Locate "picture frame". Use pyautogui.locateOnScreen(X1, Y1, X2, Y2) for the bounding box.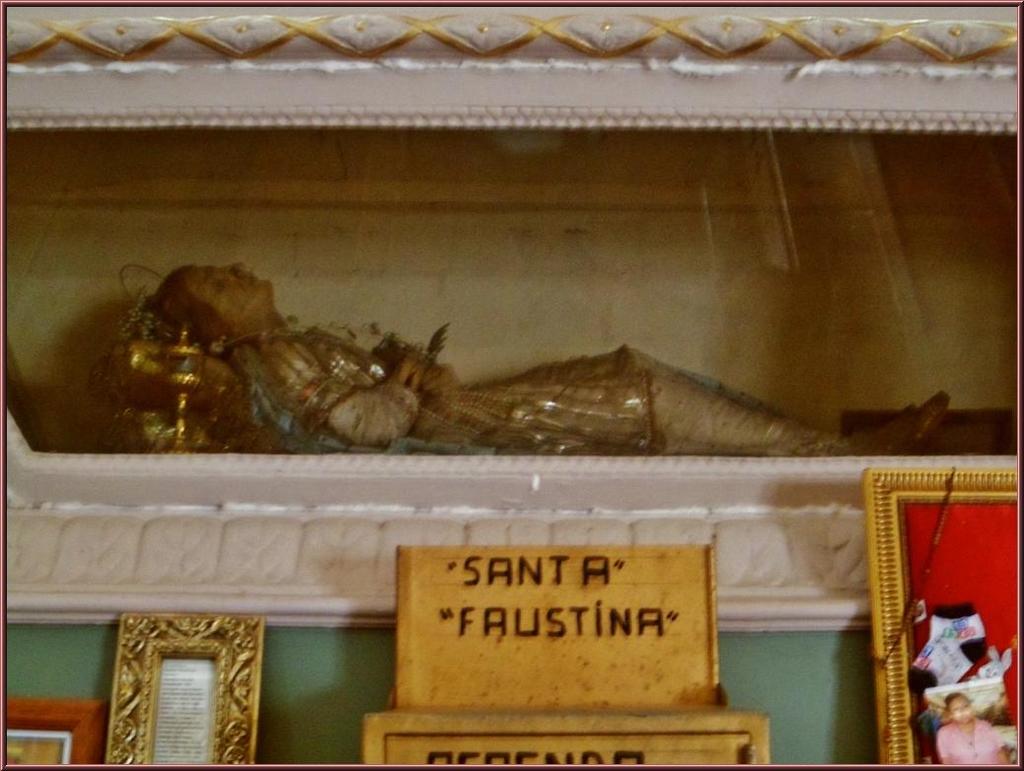
pyautogui.locateOnScreen(98, 615, 254, 751).
